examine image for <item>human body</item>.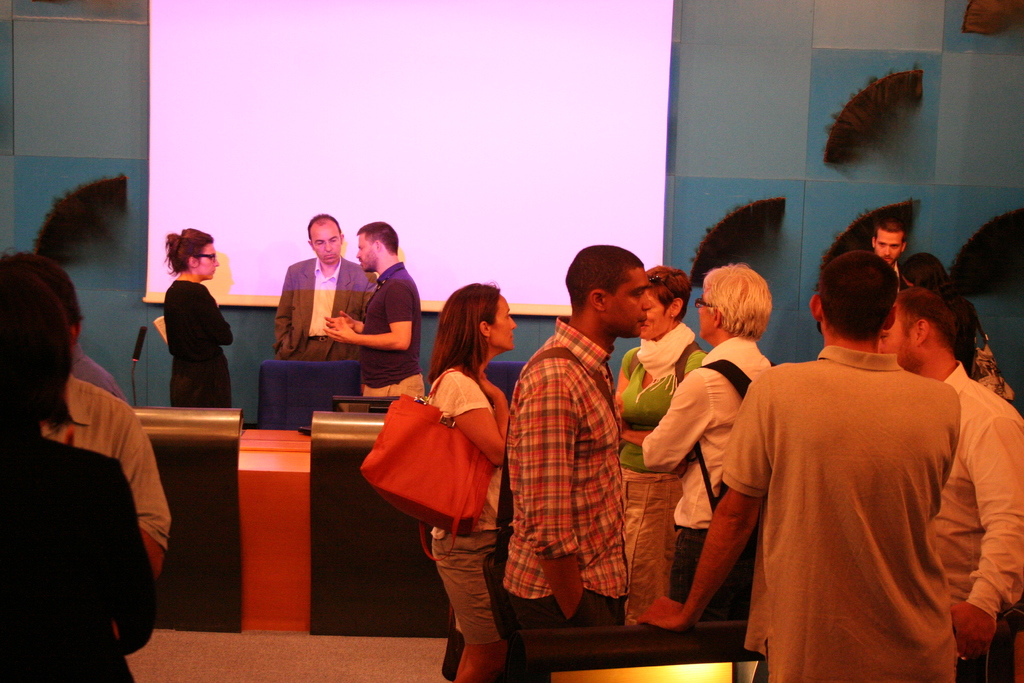
Examination result: l=164, t=226, r=234, b=407.
